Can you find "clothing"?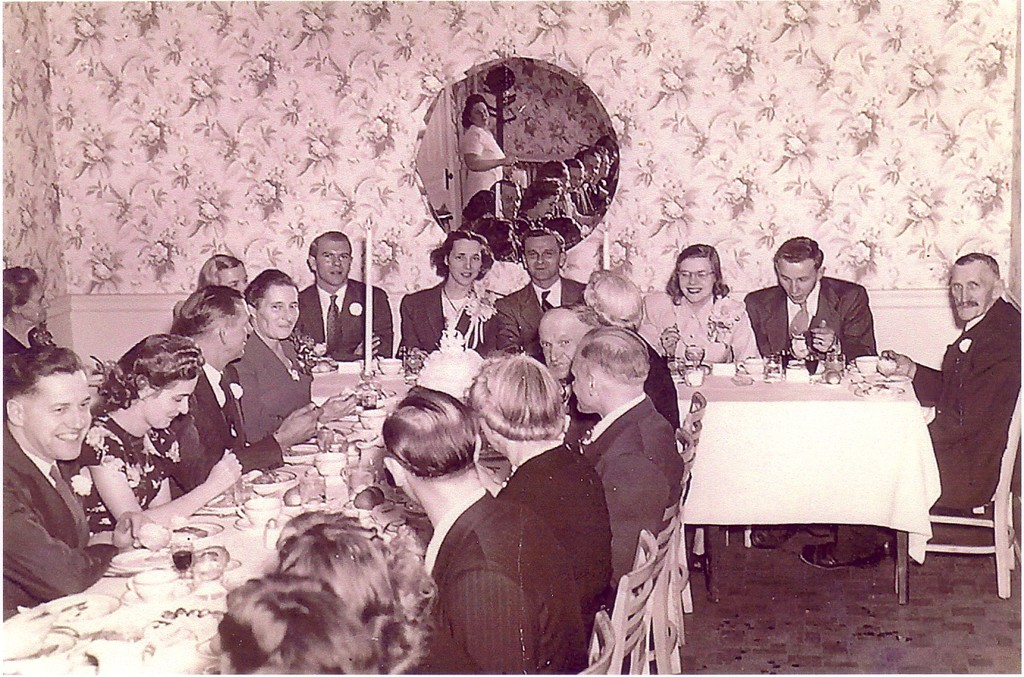
Yes, bounding box: x1=71 y1=408 x2=180 y2=532.
